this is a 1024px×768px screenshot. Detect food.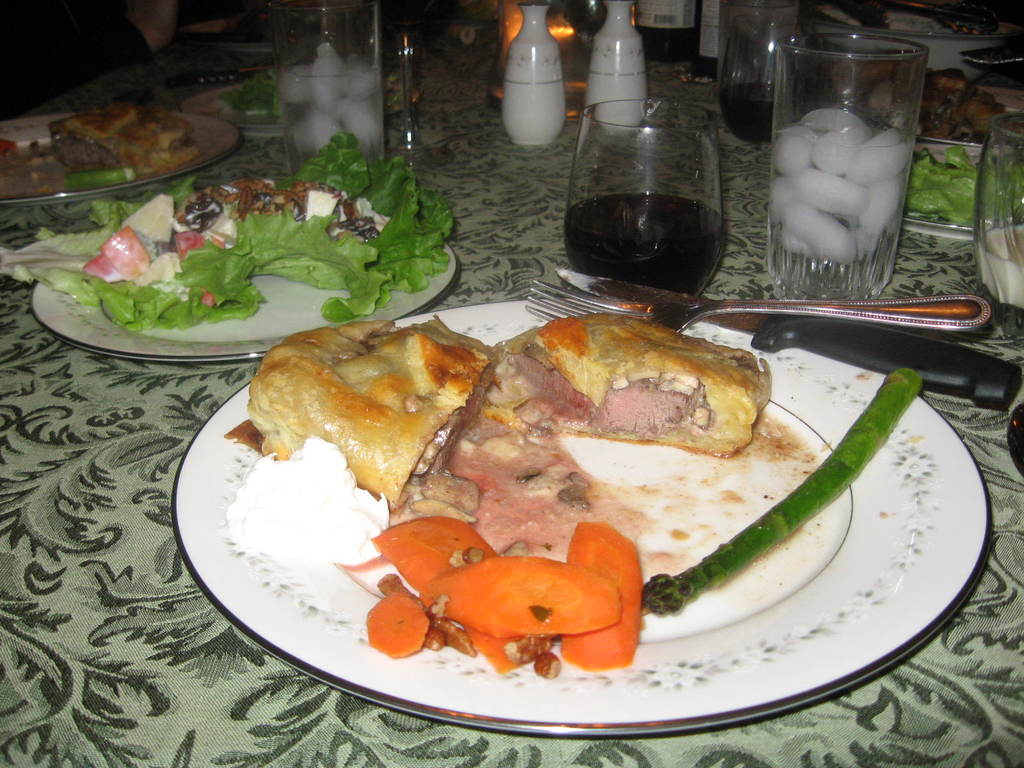
left=0, top=129, right=457, bottom=324.
